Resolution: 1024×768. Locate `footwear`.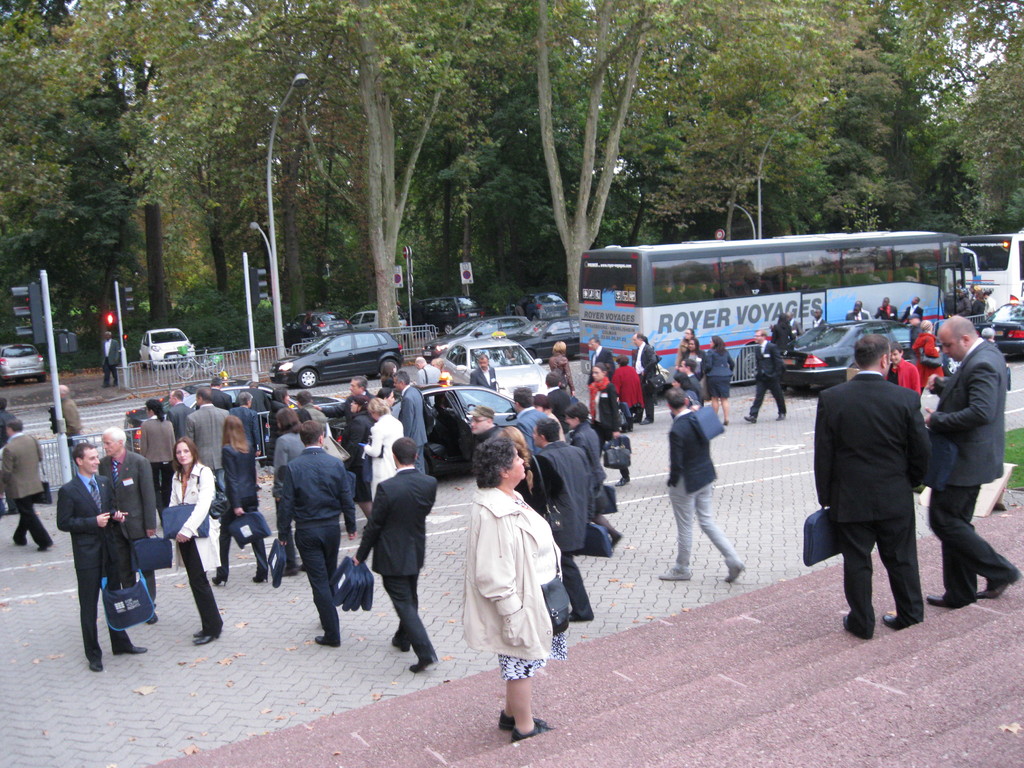
rect(113, 645, 146, 653).
